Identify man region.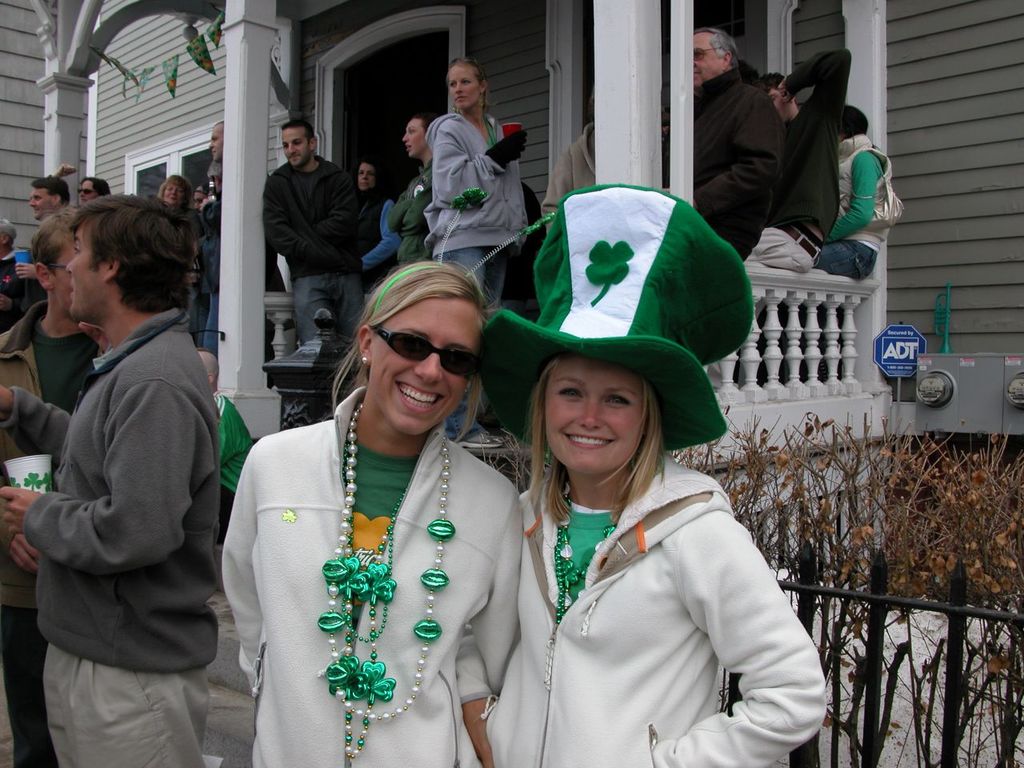
Region: [x1=198, y1=352, x2=252, y2=542].
